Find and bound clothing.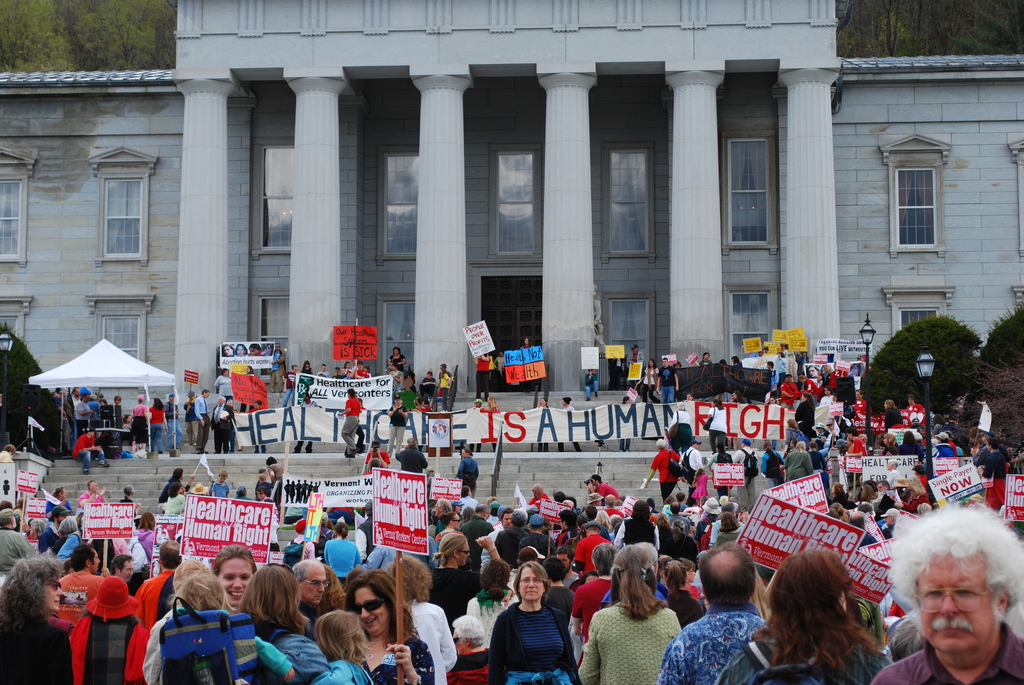
Bound: 595/610/685/684.
